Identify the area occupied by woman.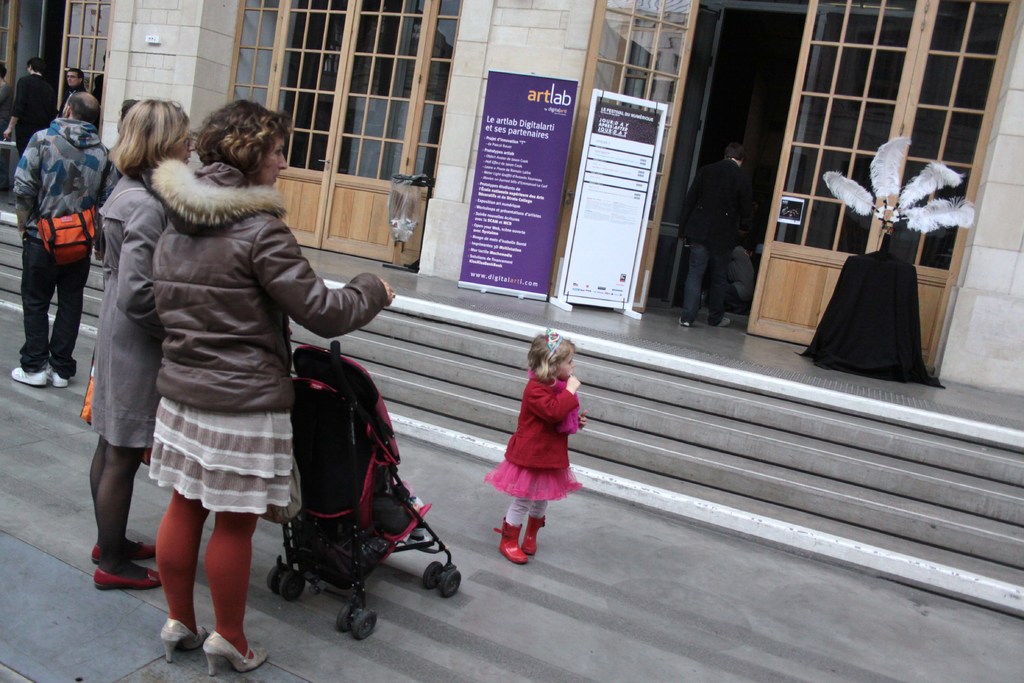
Area: locate(88, 93, 192, 597).
